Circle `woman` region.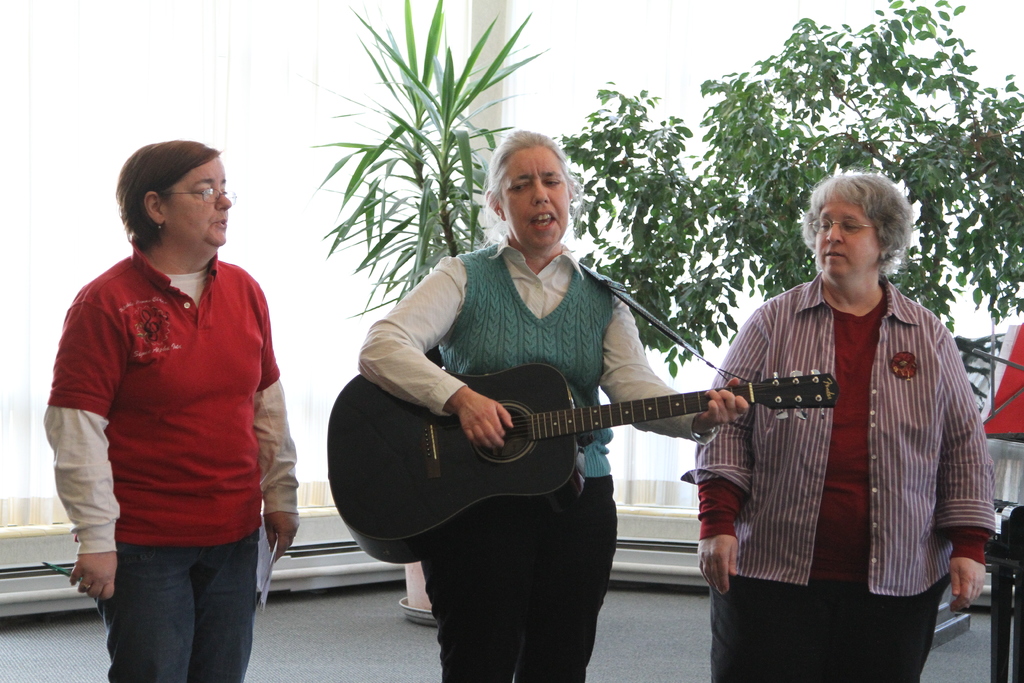
Region: x1=681, y1=176, x2=993, y2=682.
